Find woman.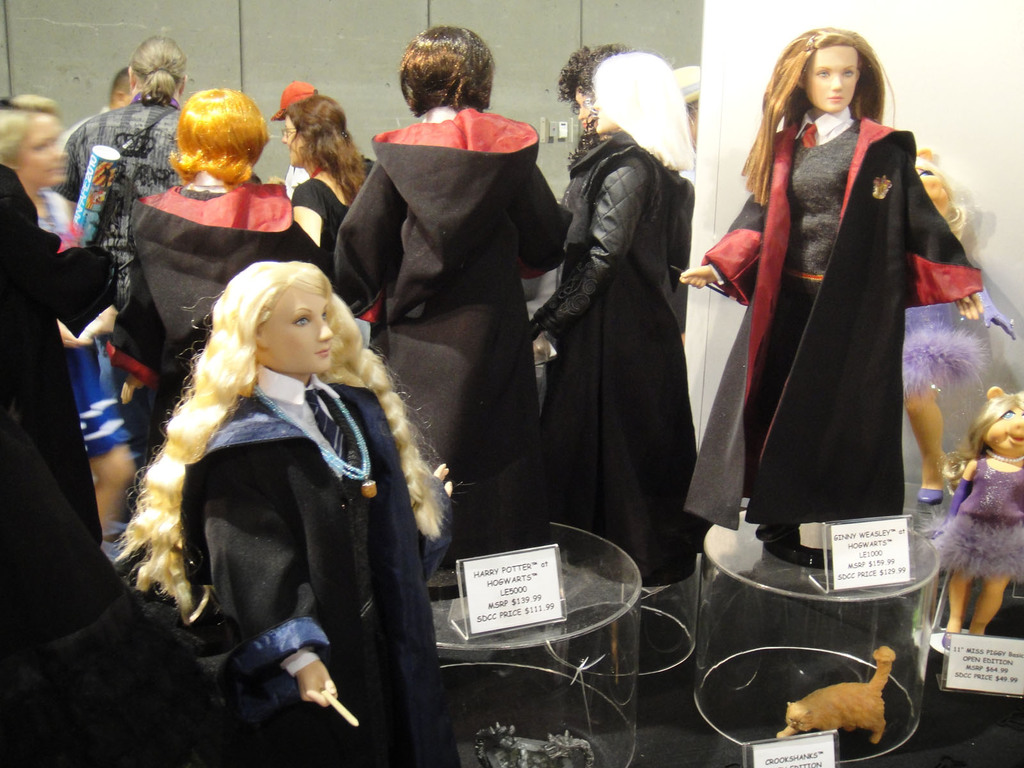
122:214:447:745.
